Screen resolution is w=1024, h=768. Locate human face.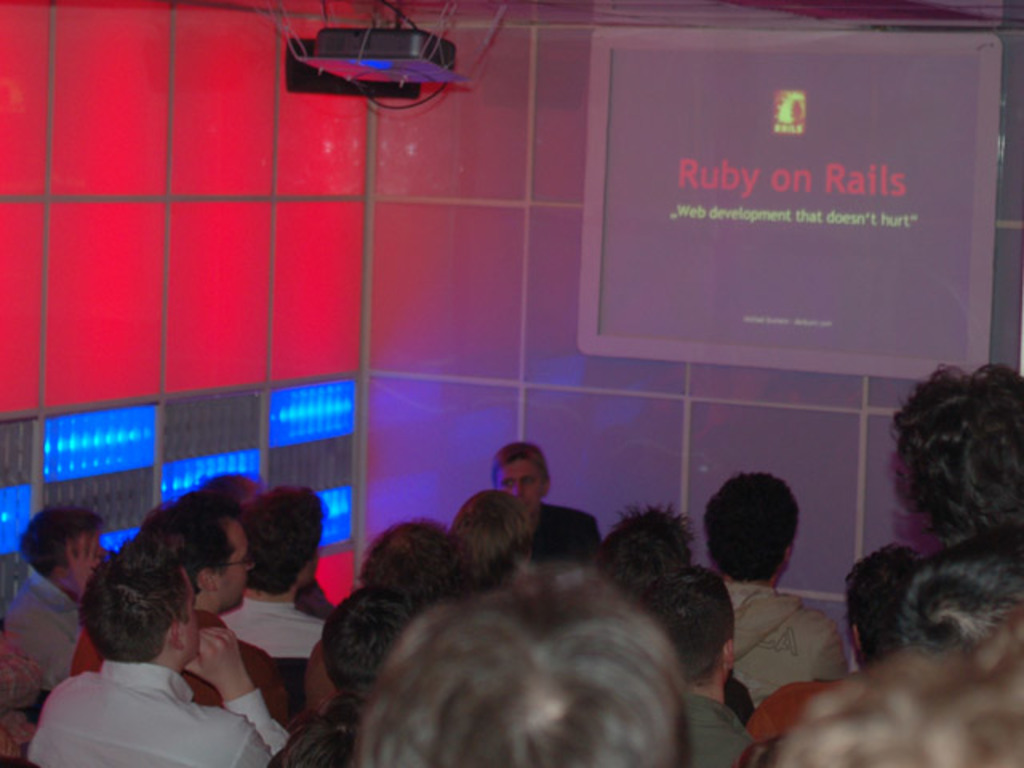
box=[219, 517, 259, 606].
